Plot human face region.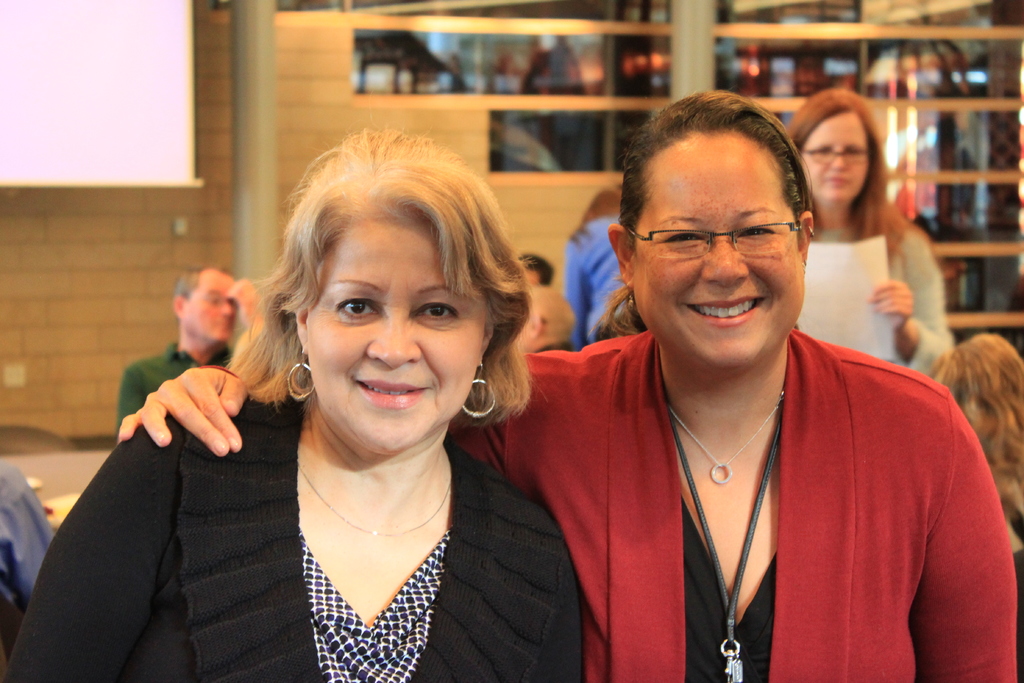
Plotted at {"x1": 307, "y1": 217, "x2": 488, "y2": 457}.
